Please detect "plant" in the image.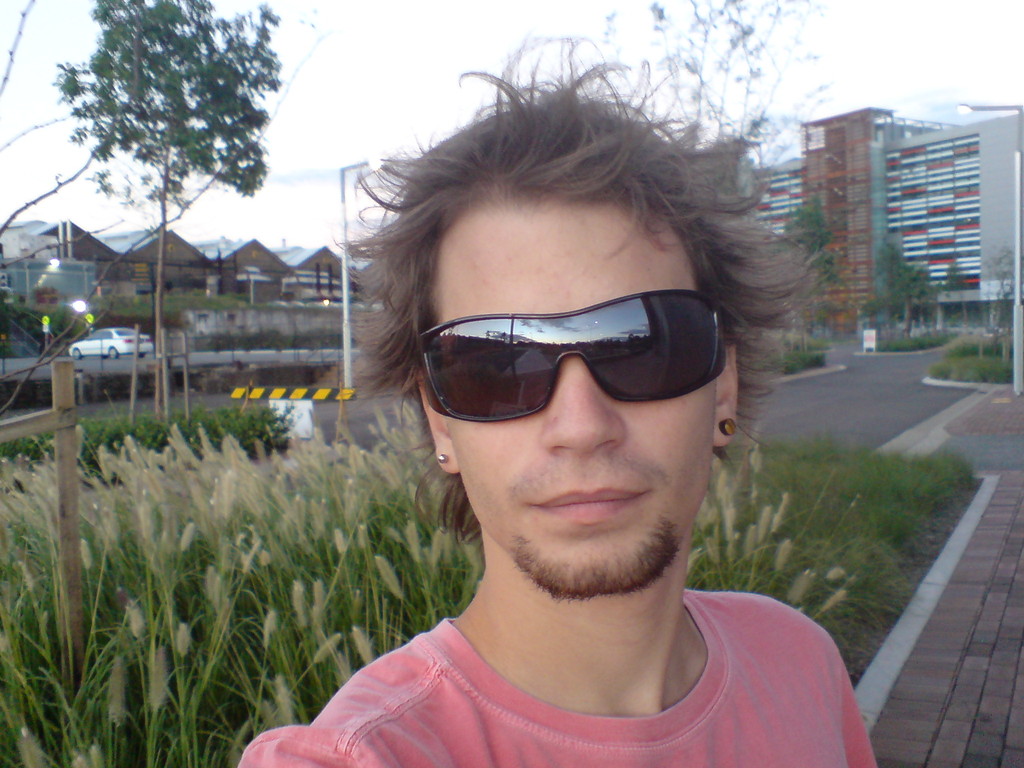
(199, 324, 348, 346).
